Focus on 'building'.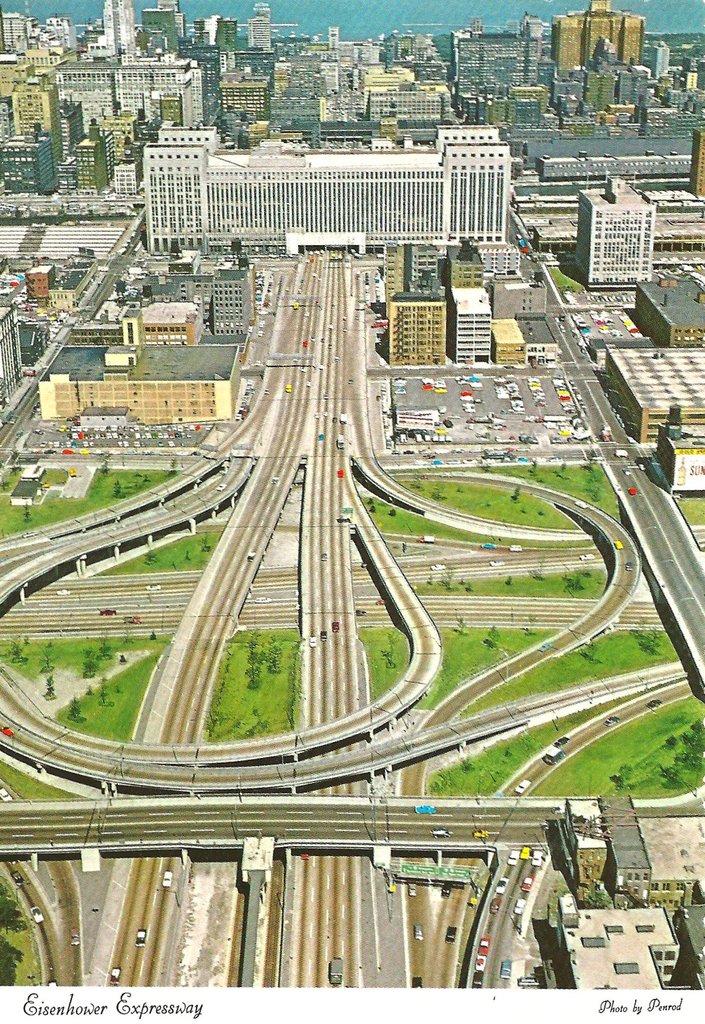
Focused at <region>211, 262, 255, 333</region>.
